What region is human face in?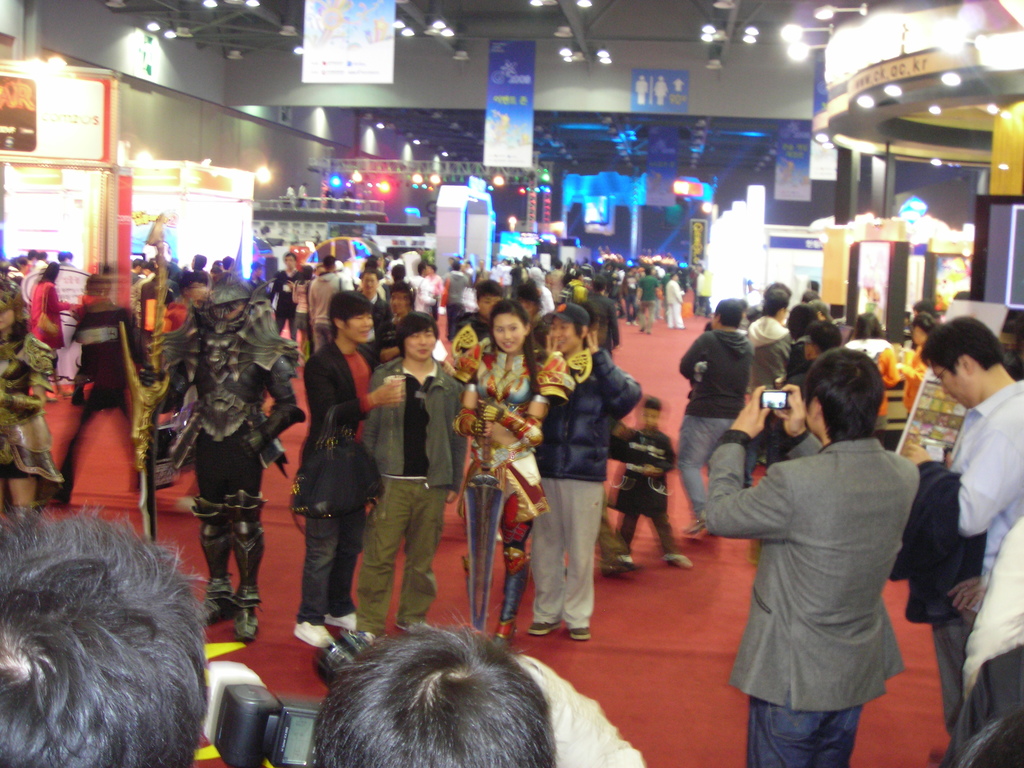
[x1=495, y1=314, x2=527, y2=347].
